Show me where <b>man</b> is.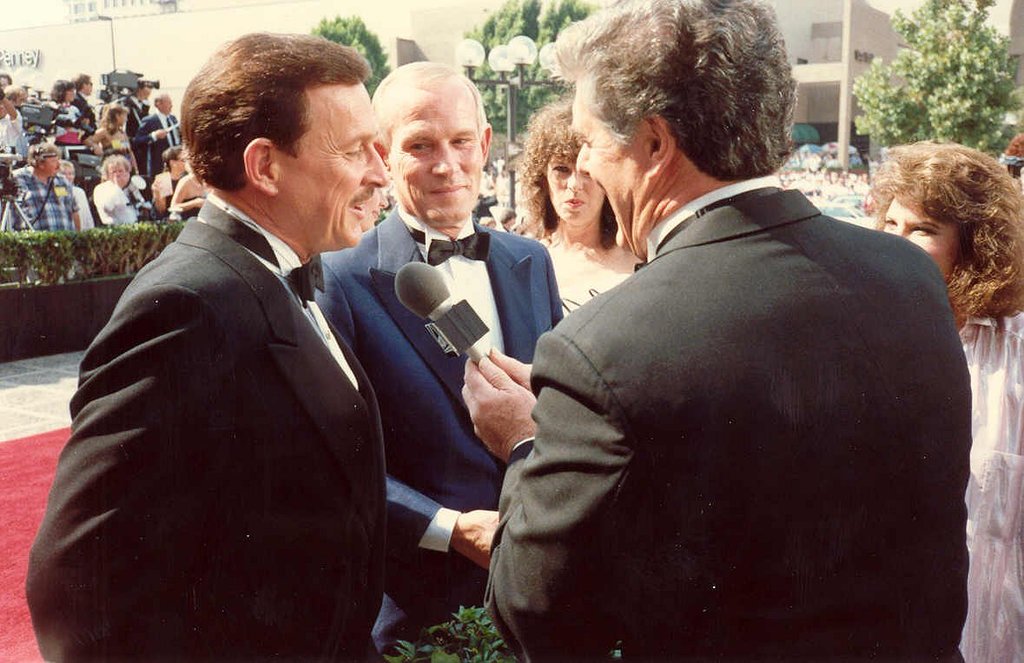
<b>man</b> is at Rect(2, 82, 30, 109).
